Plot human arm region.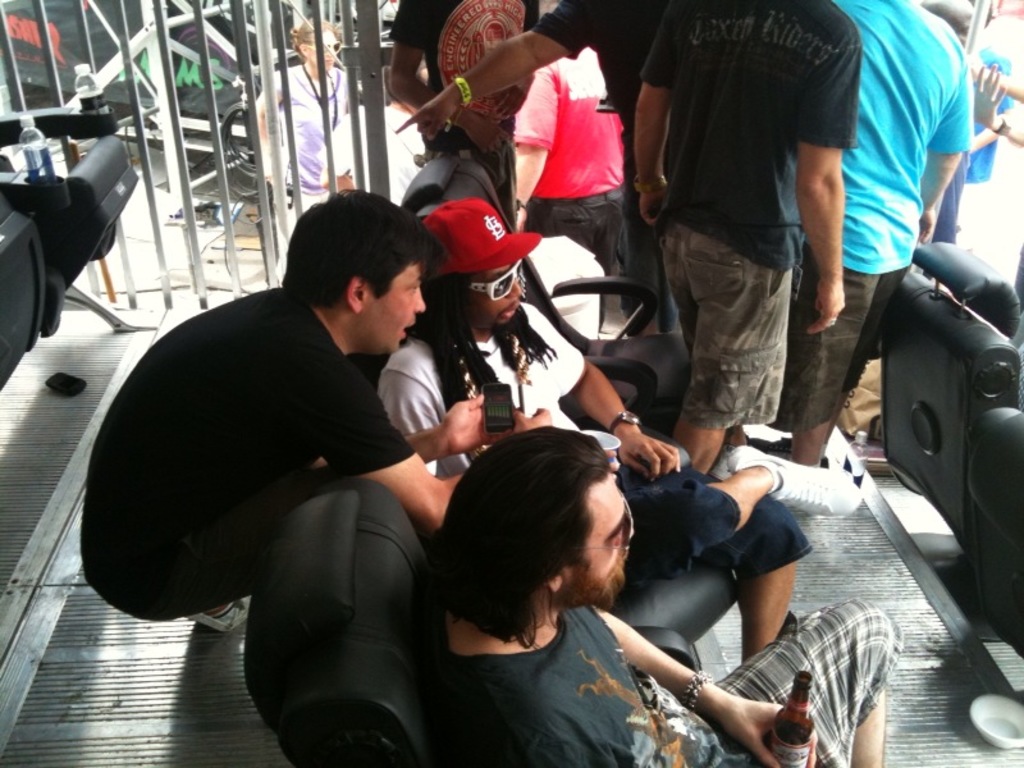
Plotted at box=[626, 0, 701, 238].
